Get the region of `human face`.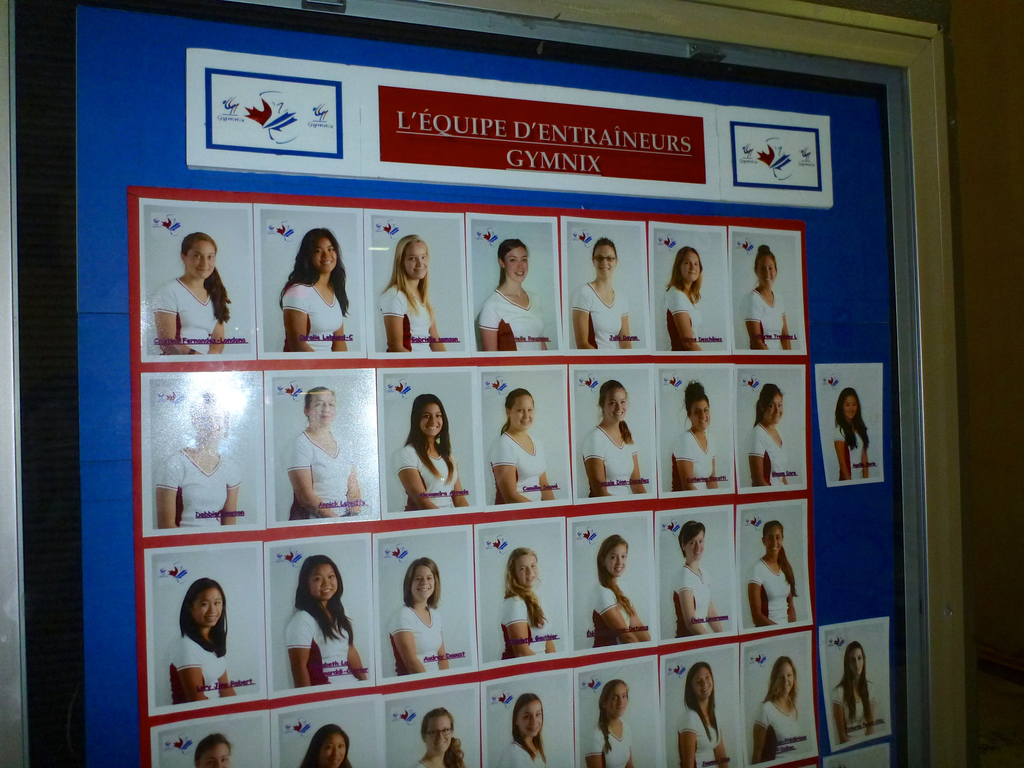
BBox(767, 394, 785, 419).
